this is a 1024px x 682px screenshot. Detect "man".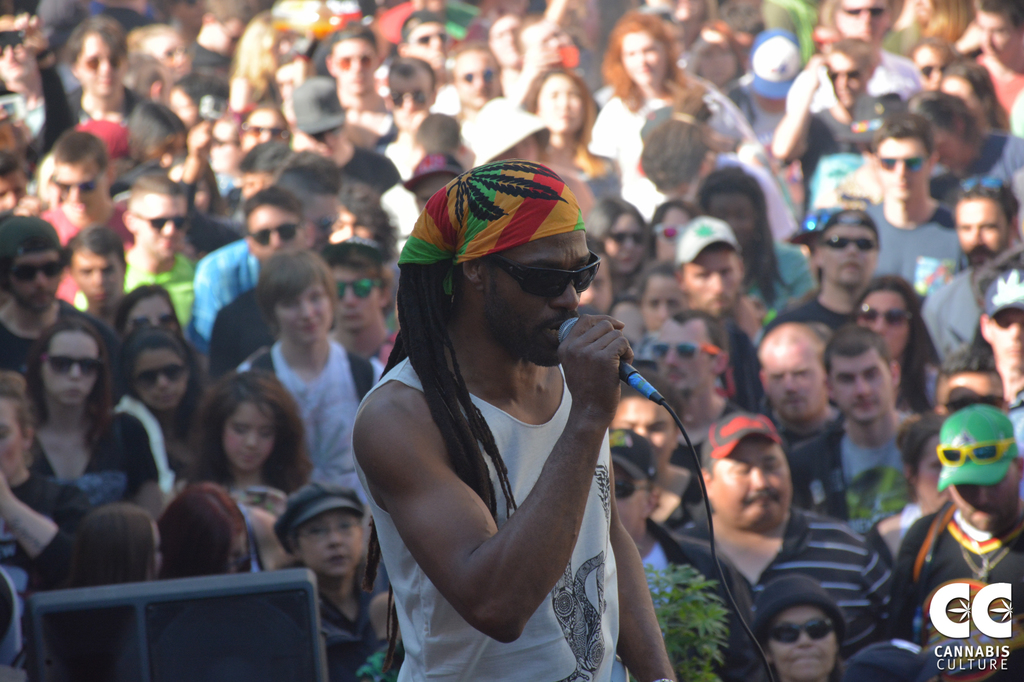
left=602, top=429, right=767, bottom=681.
